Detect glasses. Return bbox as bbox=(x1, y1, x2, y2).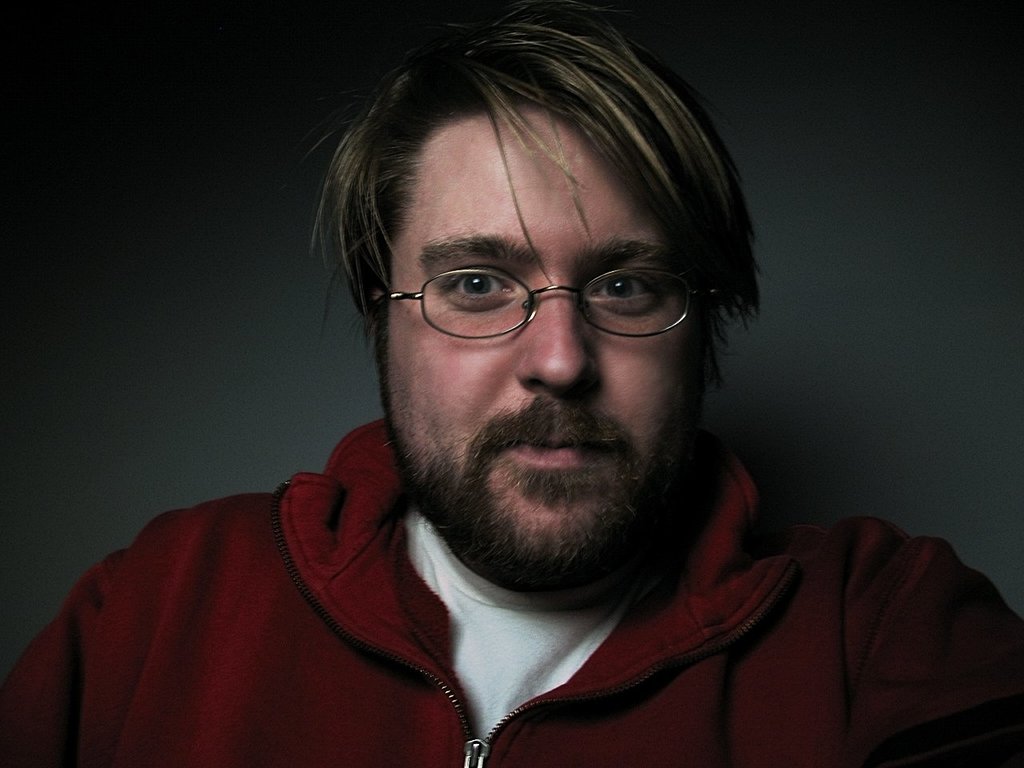
bbox=(382, 266, 734, 344).
